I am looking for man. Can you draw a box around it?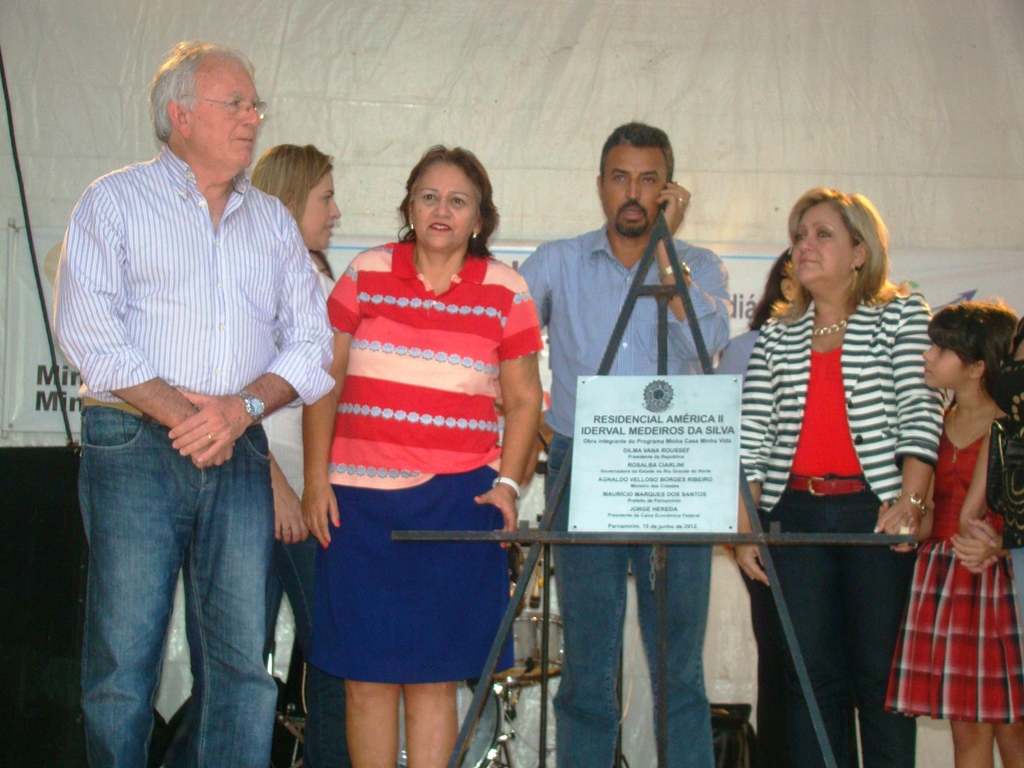
Sure, the bounding box is <region>38, 60, 346, 767</region>.
